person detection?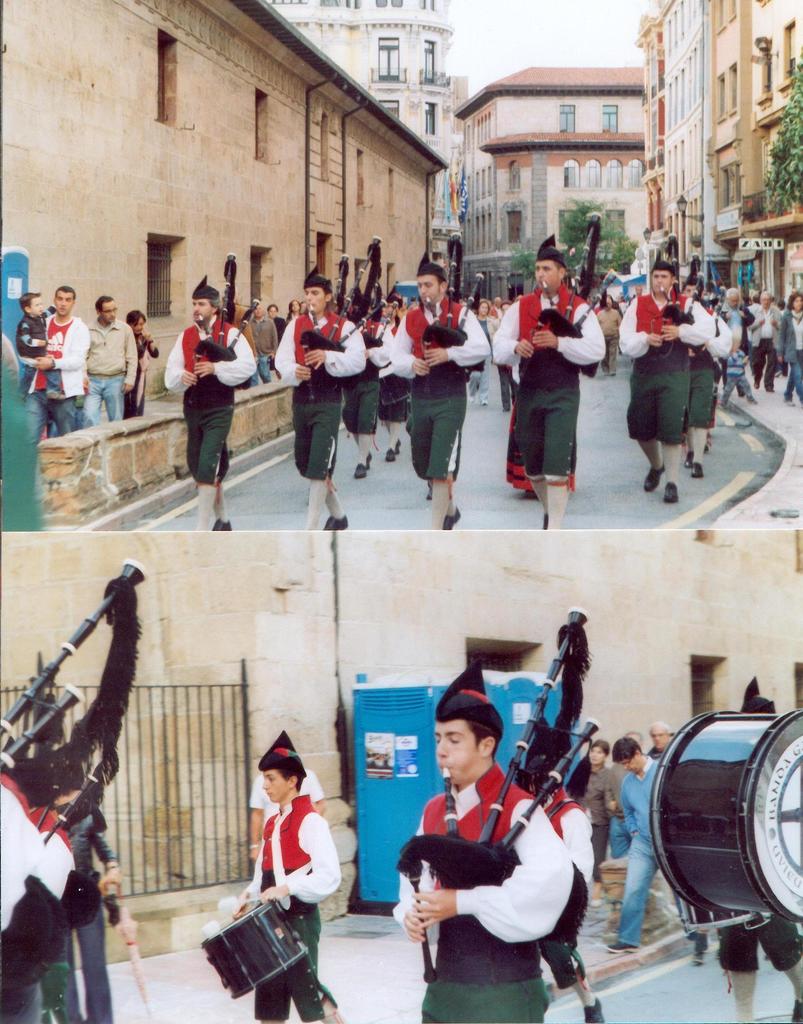
[left=37, top=288, right=92, bottom=421]
